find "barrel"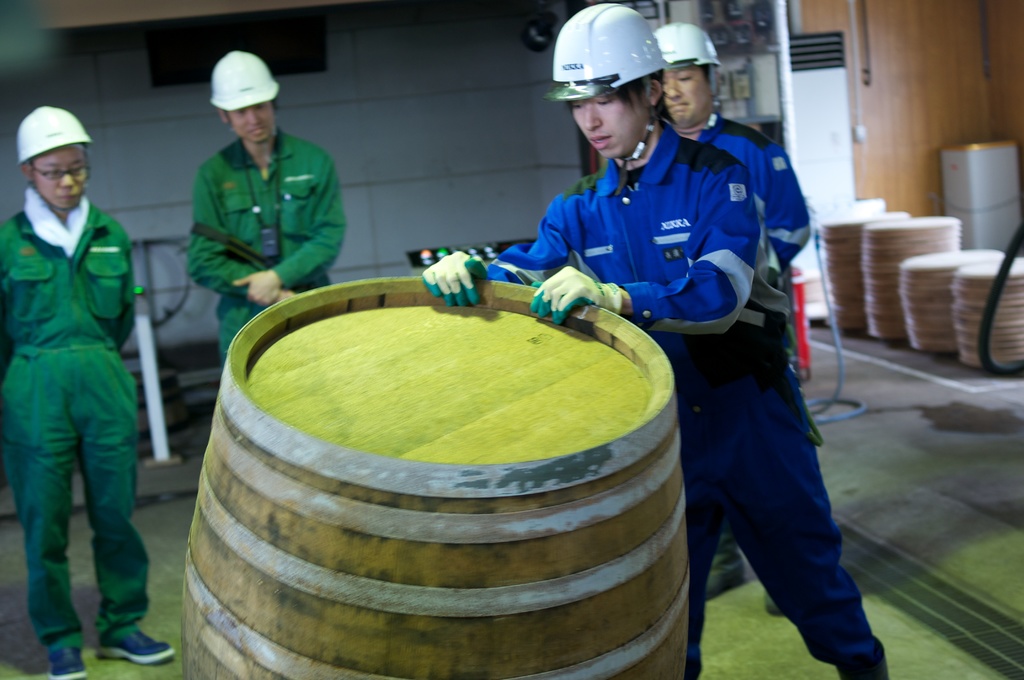
left=179, top=268, right=698, bottom=679
